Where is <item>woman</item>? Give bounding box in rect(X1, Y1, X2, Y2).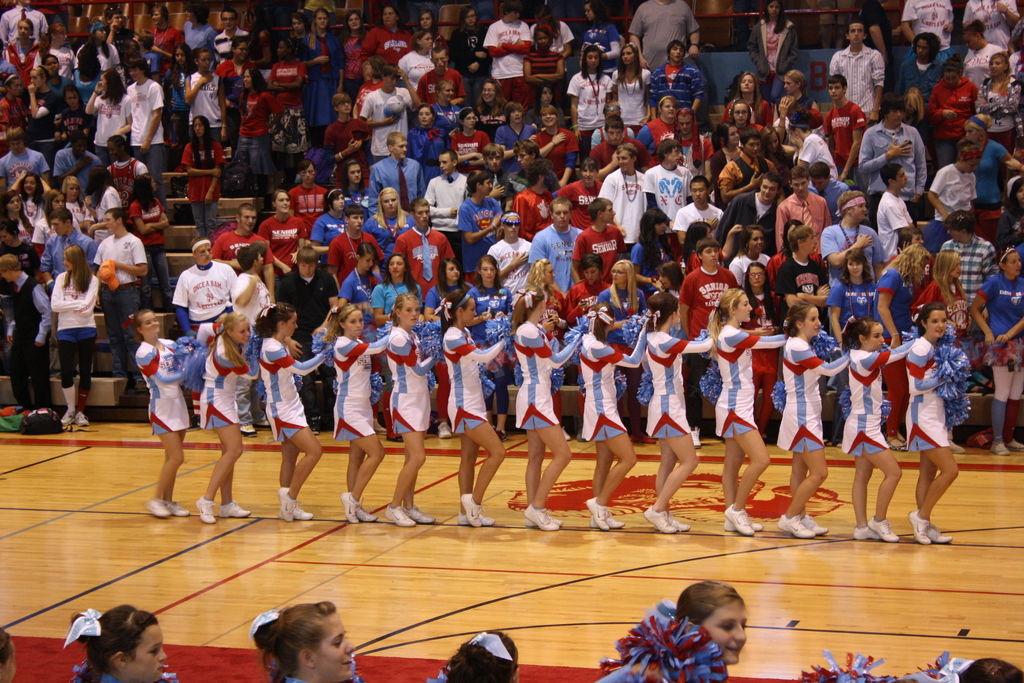
rect(340, 5, 372, 108).
